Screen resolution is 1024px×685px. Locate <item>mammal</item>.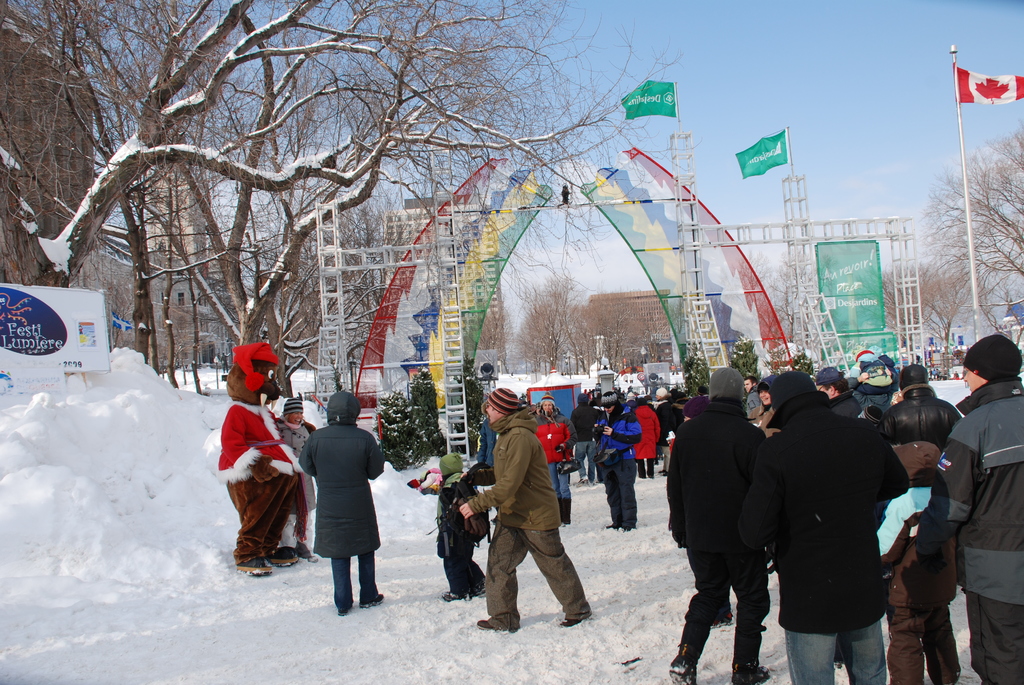
592 386 646 531.
